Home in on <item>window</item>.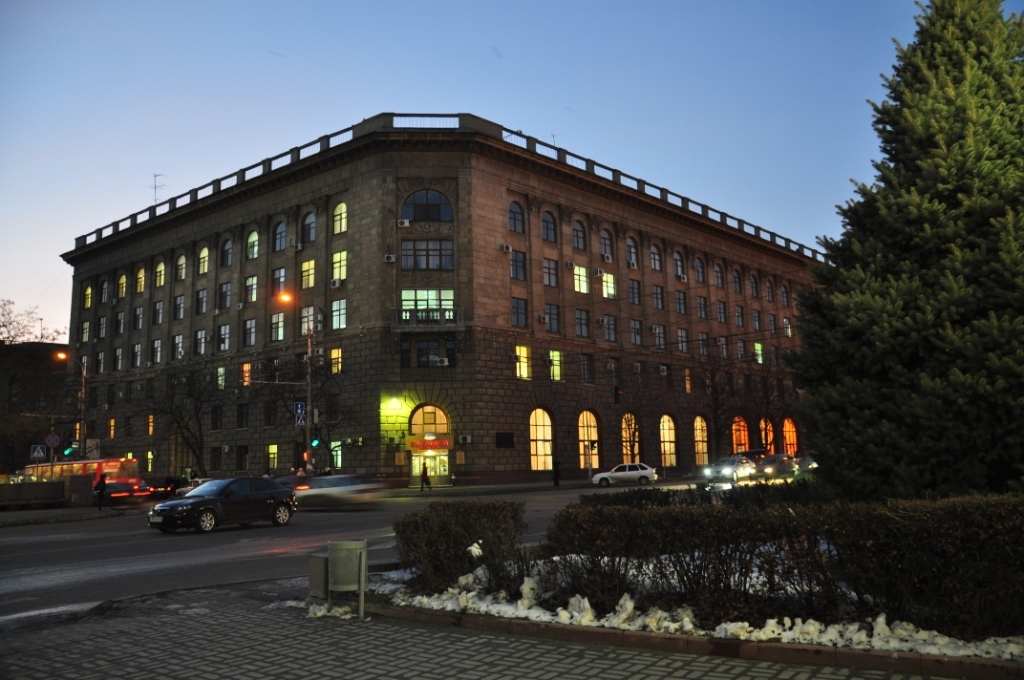
Homed in at {"left": 783, "top": 417, "right": 803, "bottom": 458}.
